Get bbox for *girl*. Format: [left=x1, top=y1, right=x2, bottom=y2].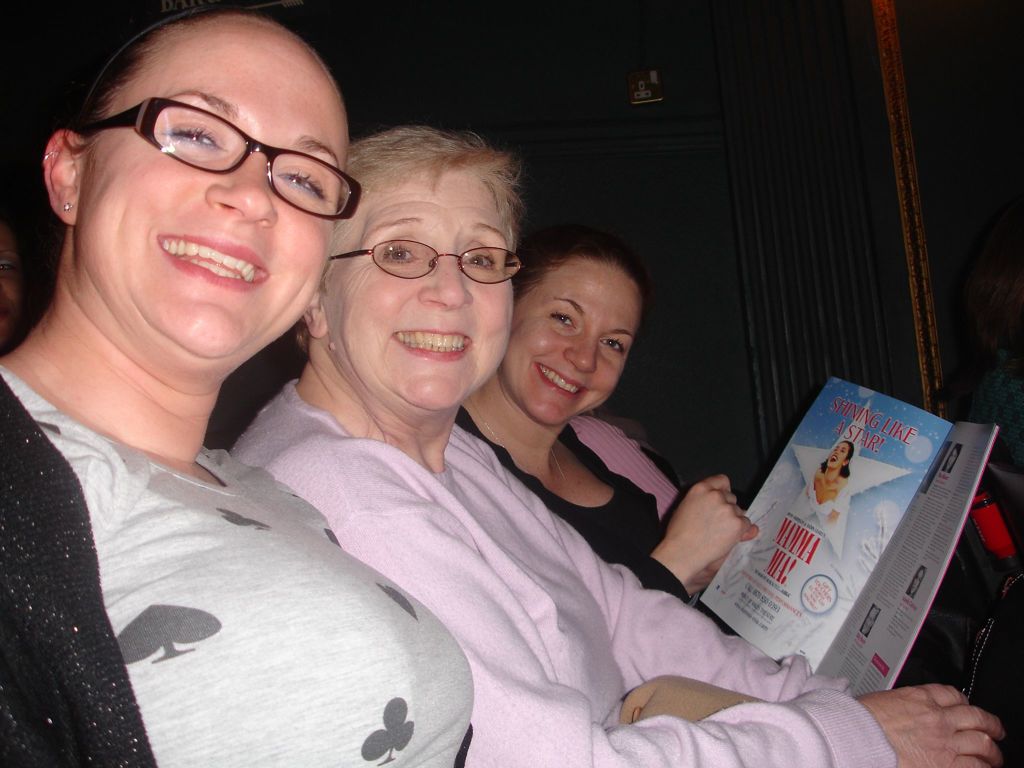
[left=0, top=8, right=479, bottom=767].
